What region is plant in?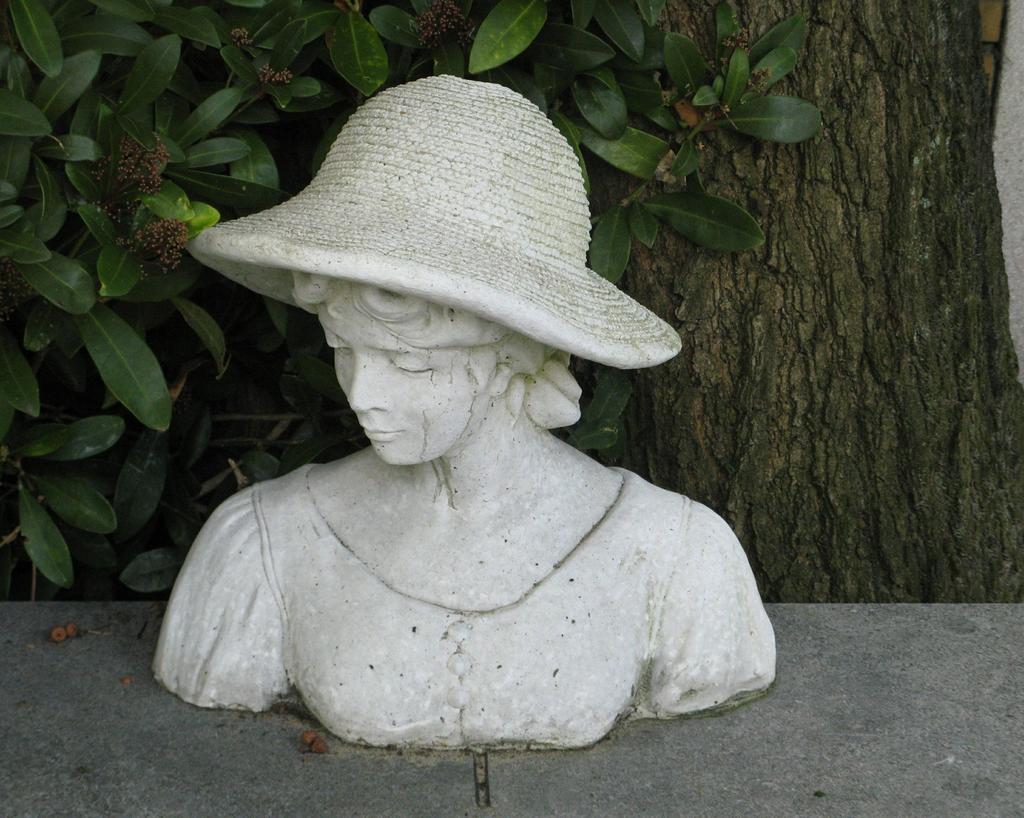
<bbox>572, 122, 772, 284</bbox>.
